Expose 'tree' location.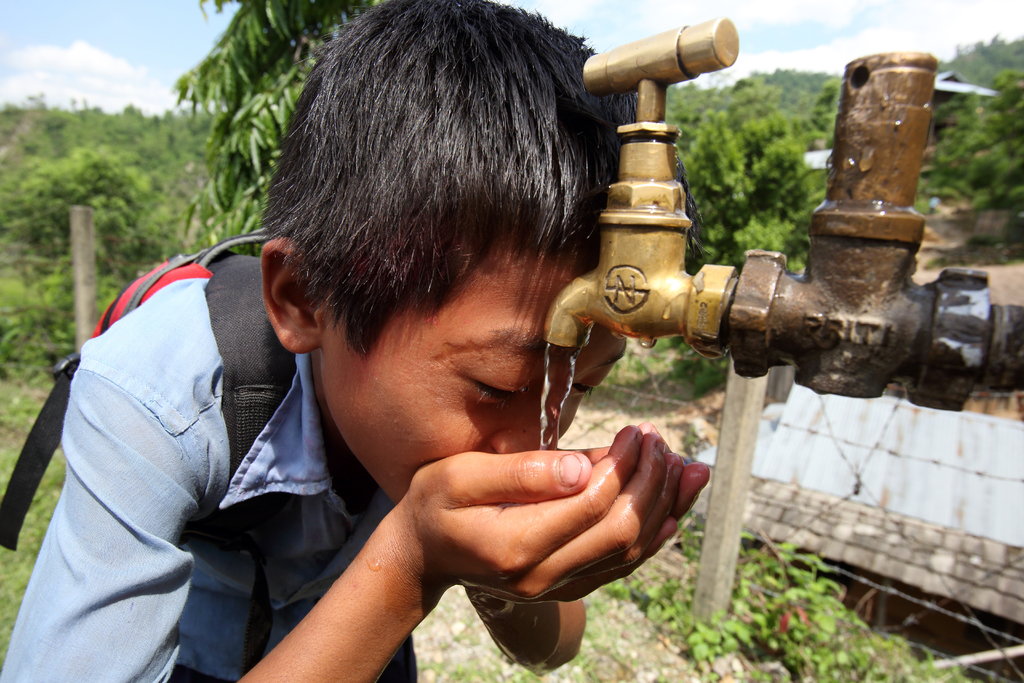
Exposed at l=677, t=69, r=826, b=280.
